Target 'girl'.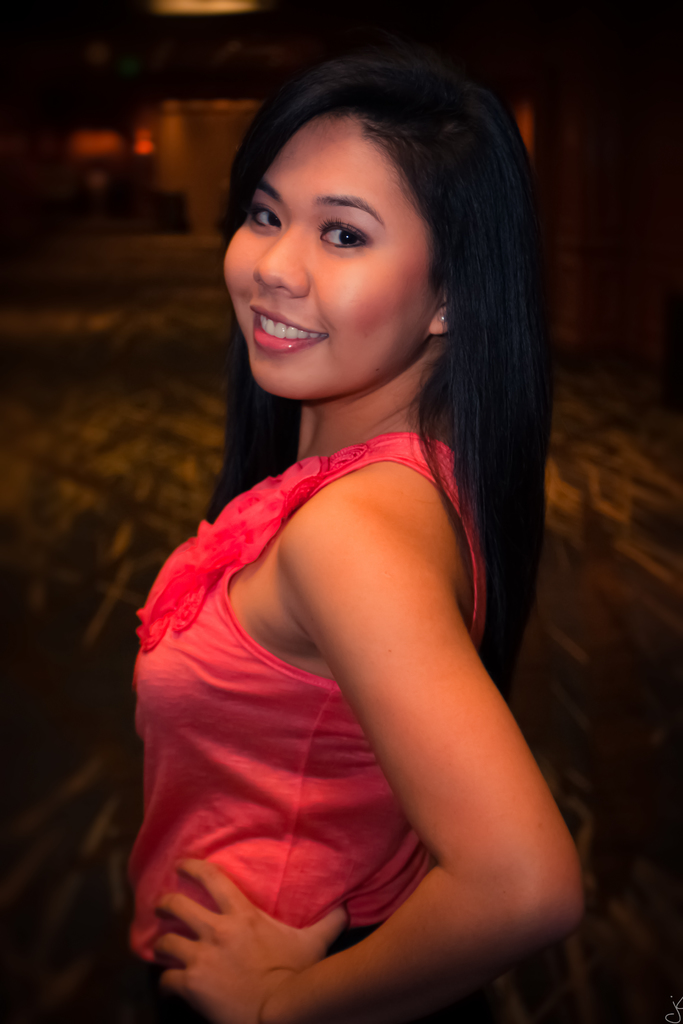
Target region: [left=120, top=56, right=589, bottom=1023].
